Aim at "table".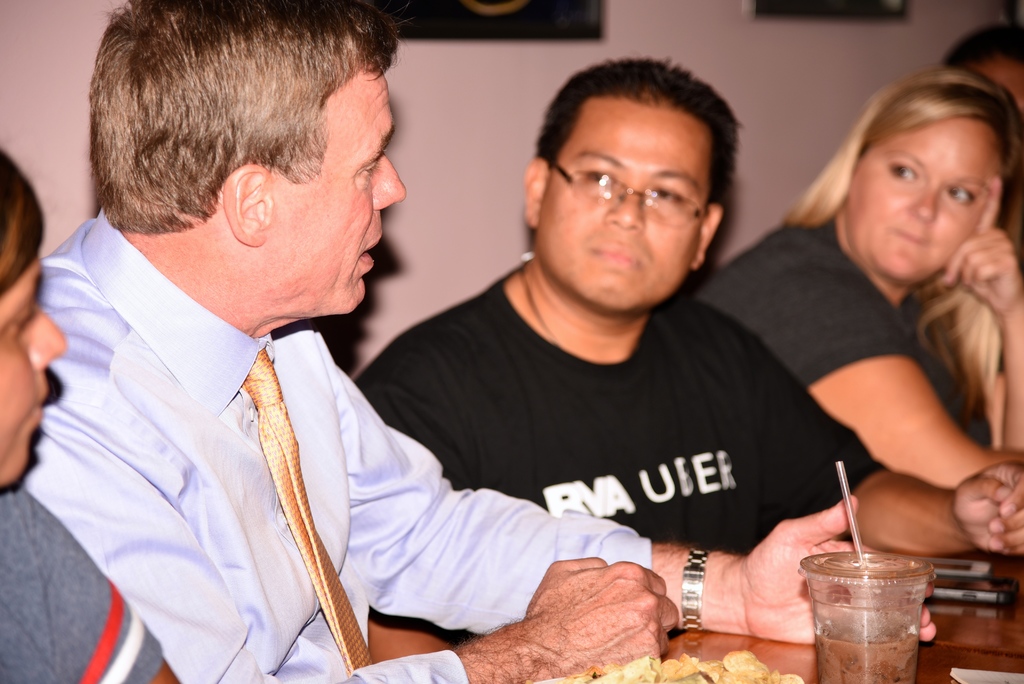
Aimed at box=[660, 551, 1023, 683].
